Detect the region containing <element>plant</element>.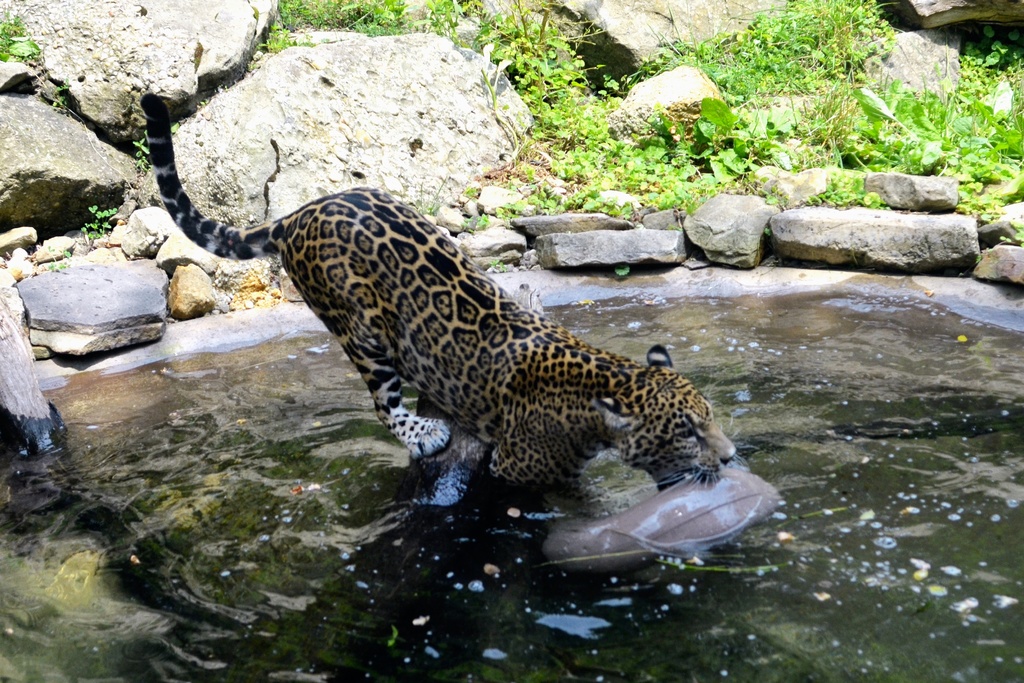
l=124, t=132, r=157, b=185.
